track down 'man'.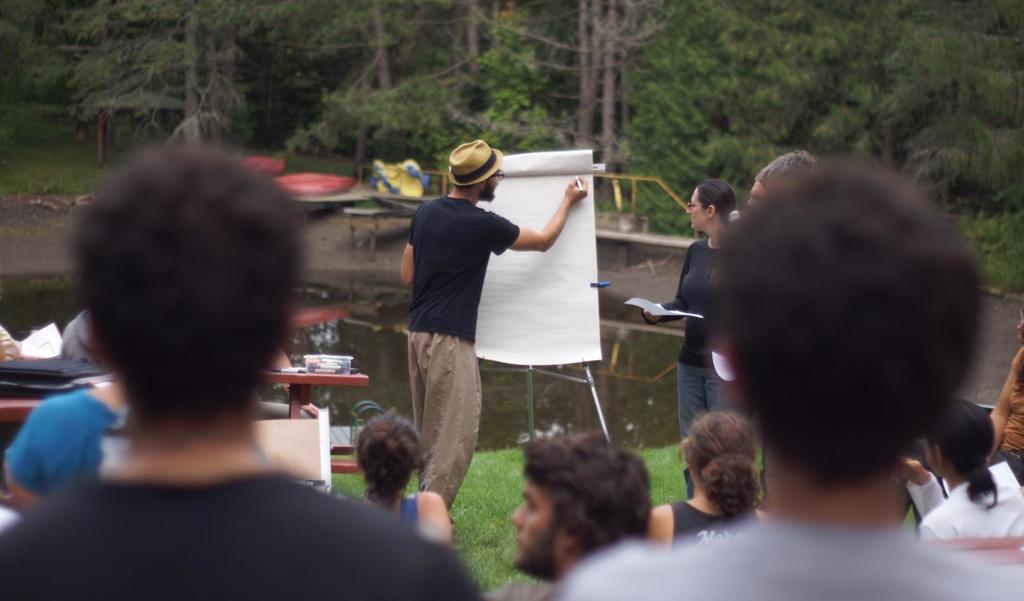
Tracked to 481,441,642,600.
